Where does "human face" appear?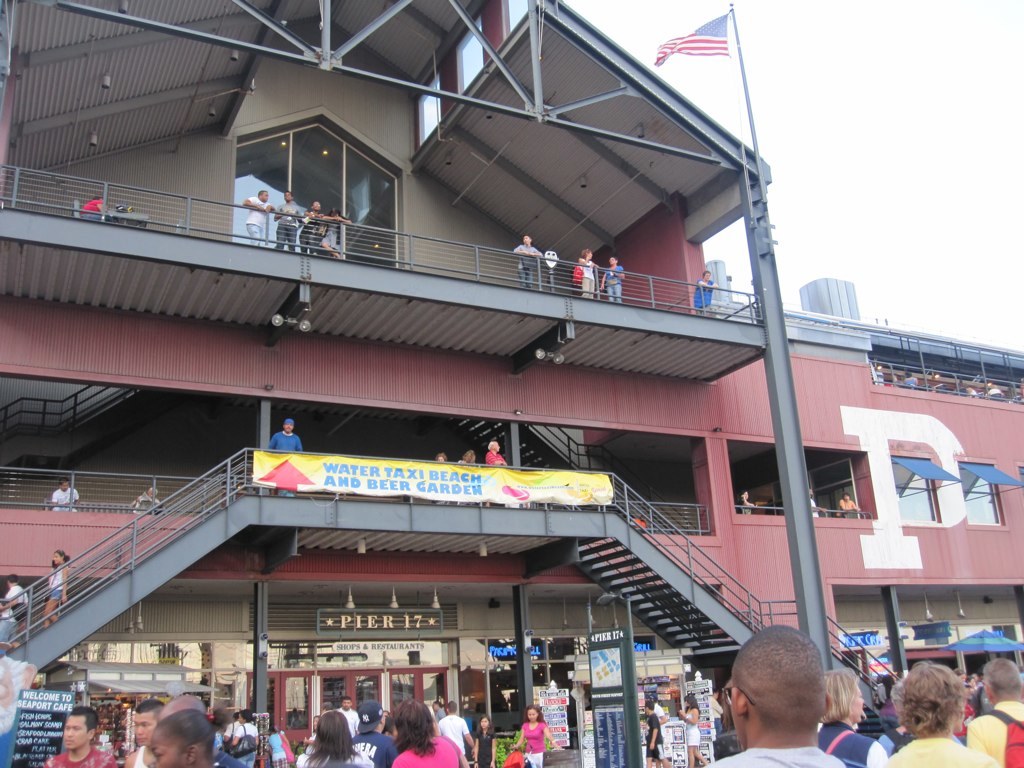
Appears at <bbox>340, 695, 351, 710</bbox>.
